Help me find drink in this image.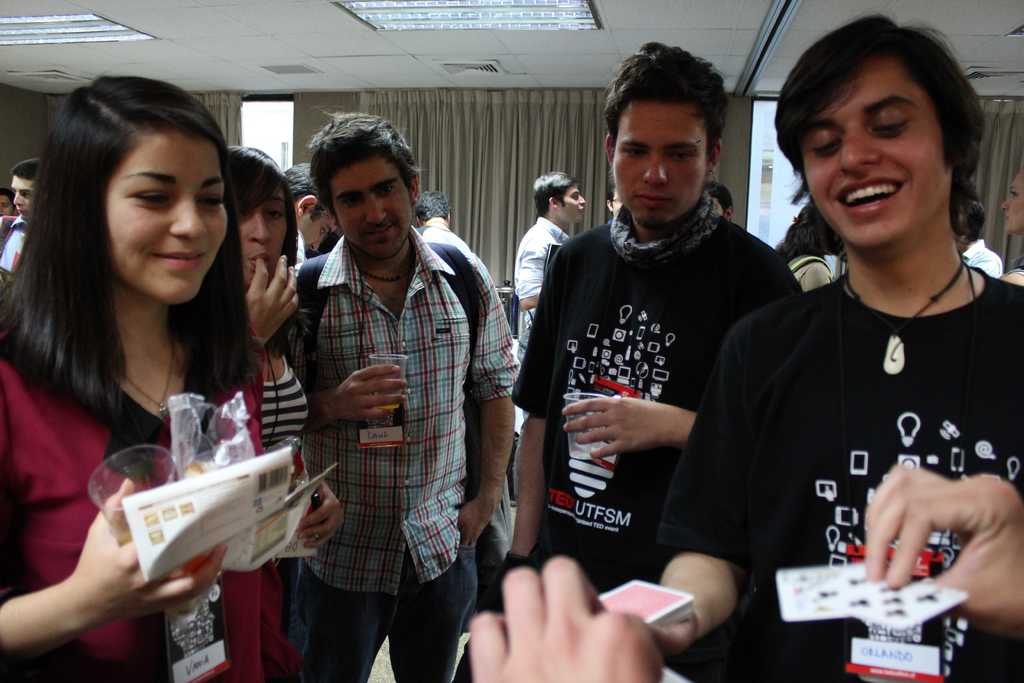
Found it: bbox=[376, 374, 405, 409].
